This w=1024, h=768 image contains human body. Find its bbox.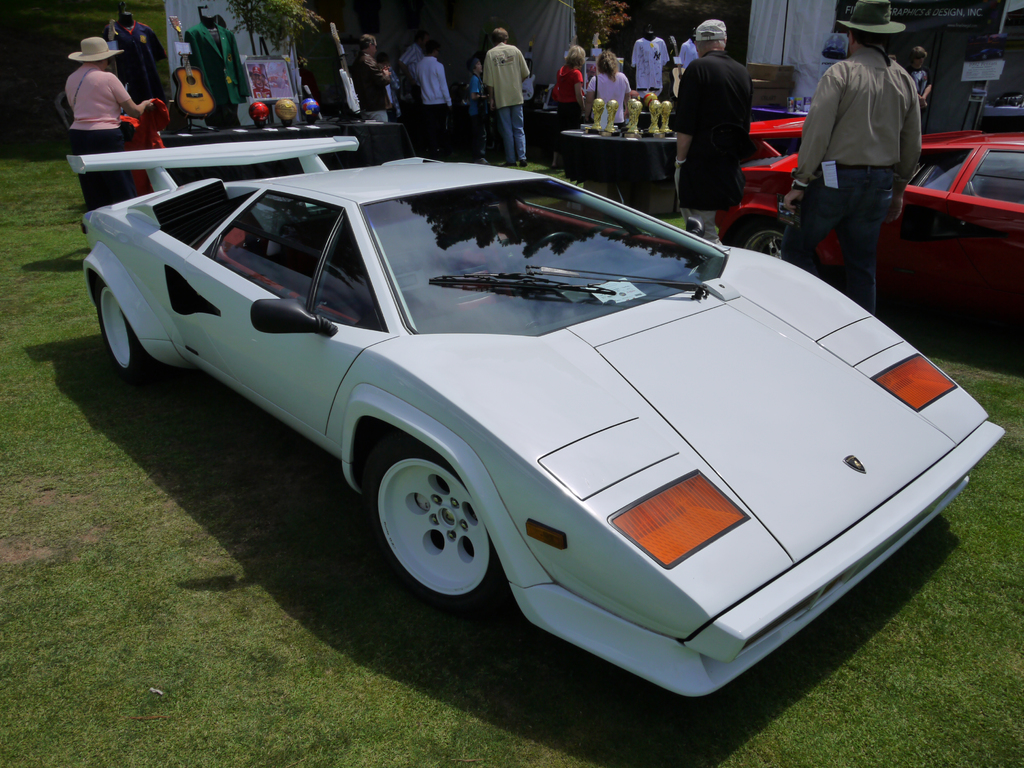
(905,46,930,112).
